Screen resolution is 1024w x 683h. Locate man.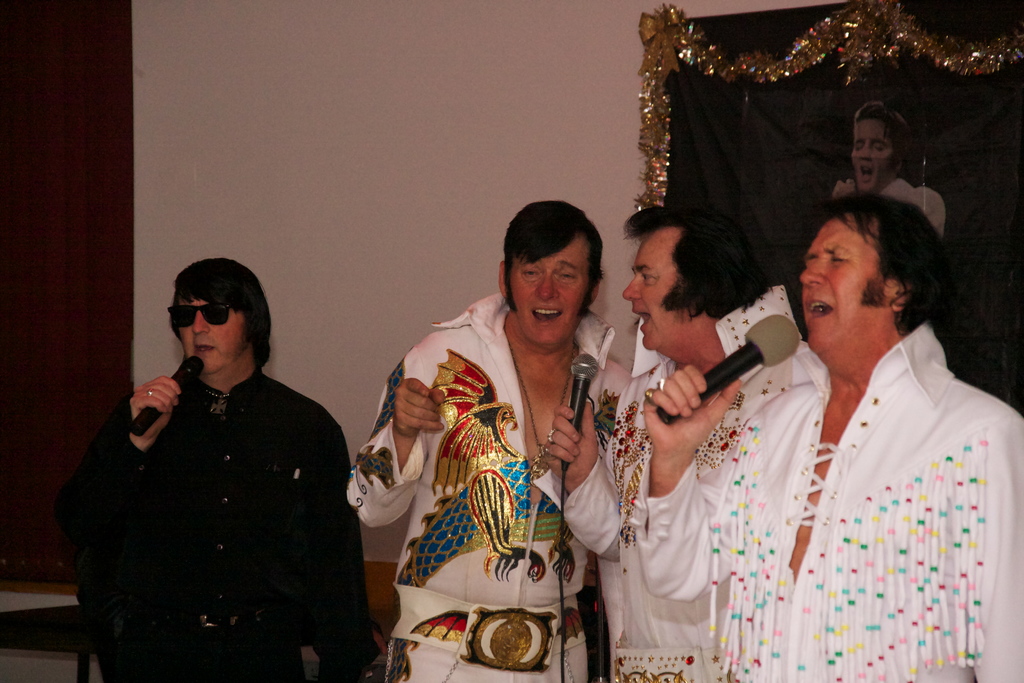
[346, 196, 628, 682].
